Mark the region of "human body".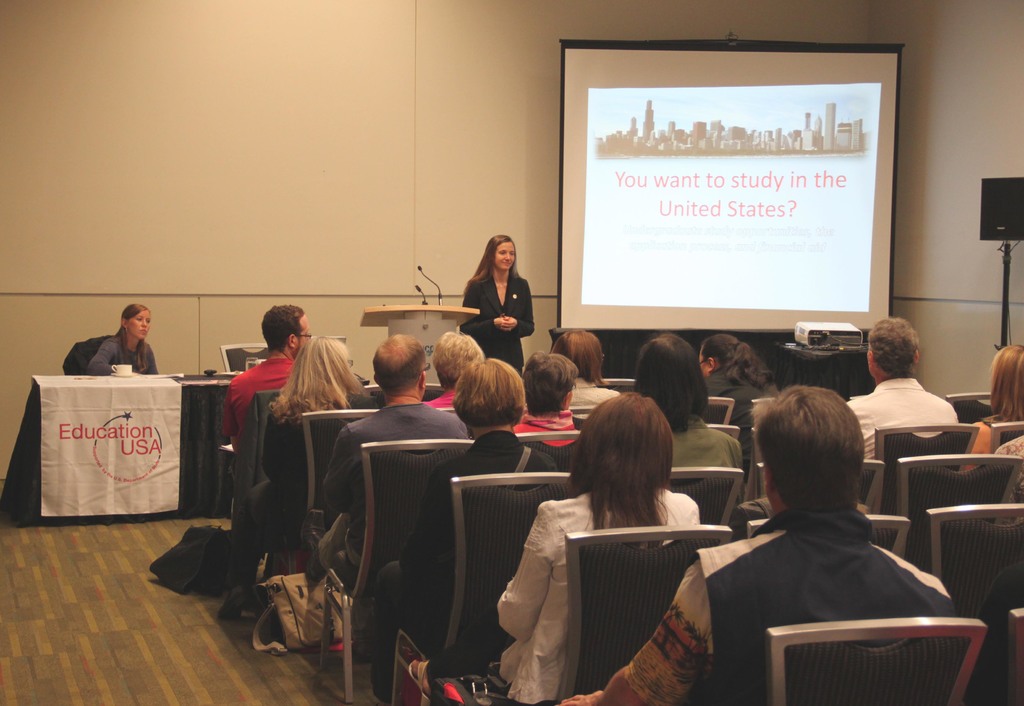
Region: x1=842 y1=312 x2=955 y2=453.
